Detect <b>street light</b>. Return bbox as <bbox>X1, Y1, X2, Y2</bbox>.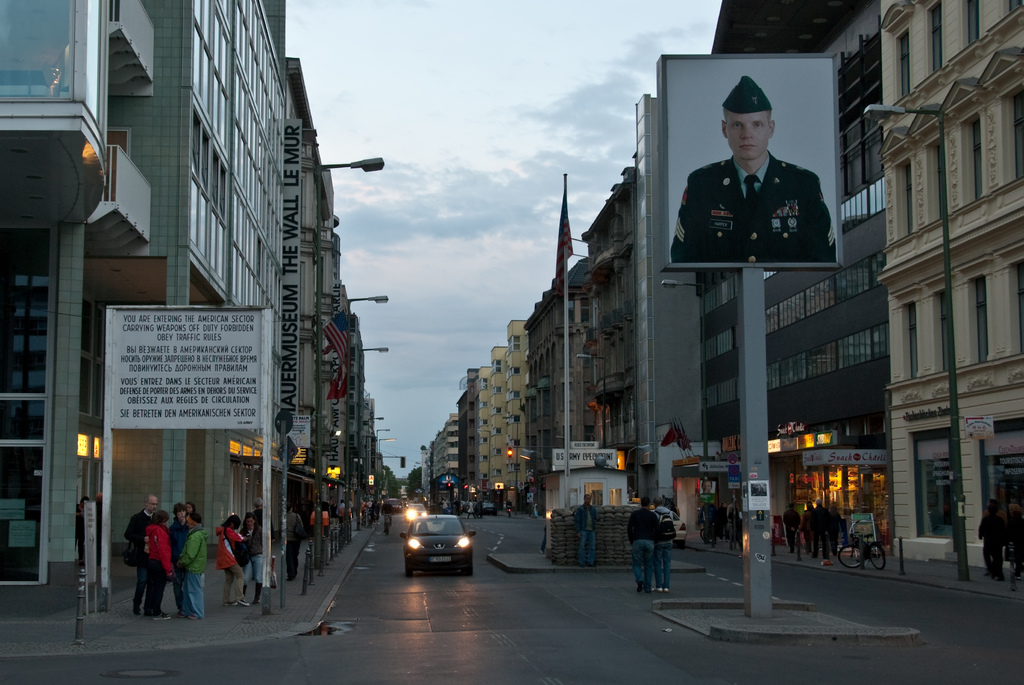
<bbox>575, 352, 606, 443</bbox>.
